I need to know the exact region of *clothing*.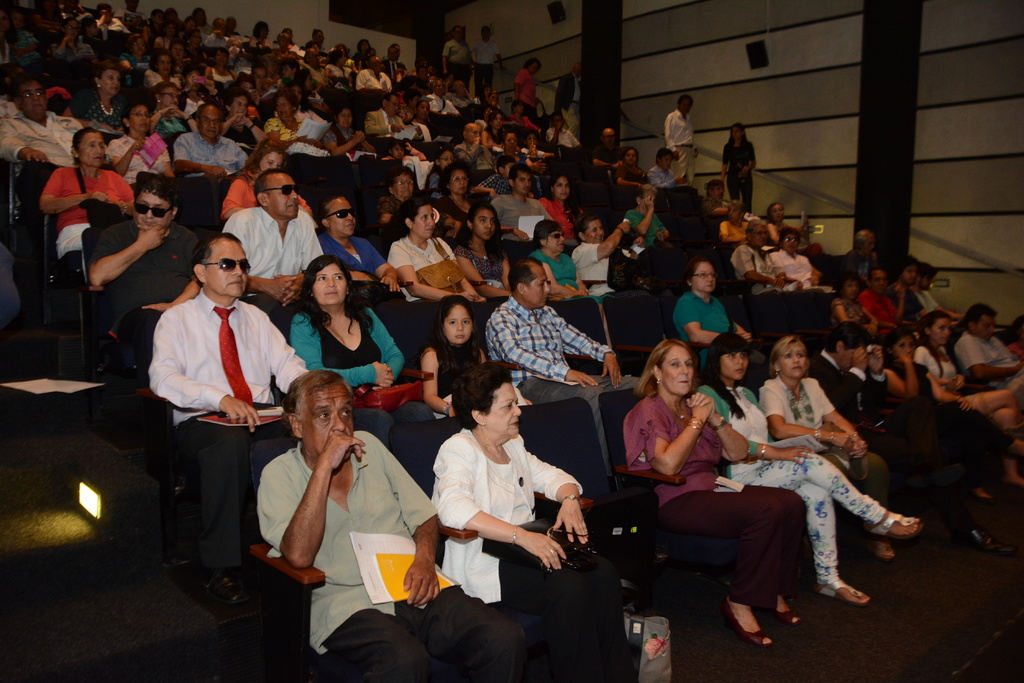
Region: 184:99:205:110.
